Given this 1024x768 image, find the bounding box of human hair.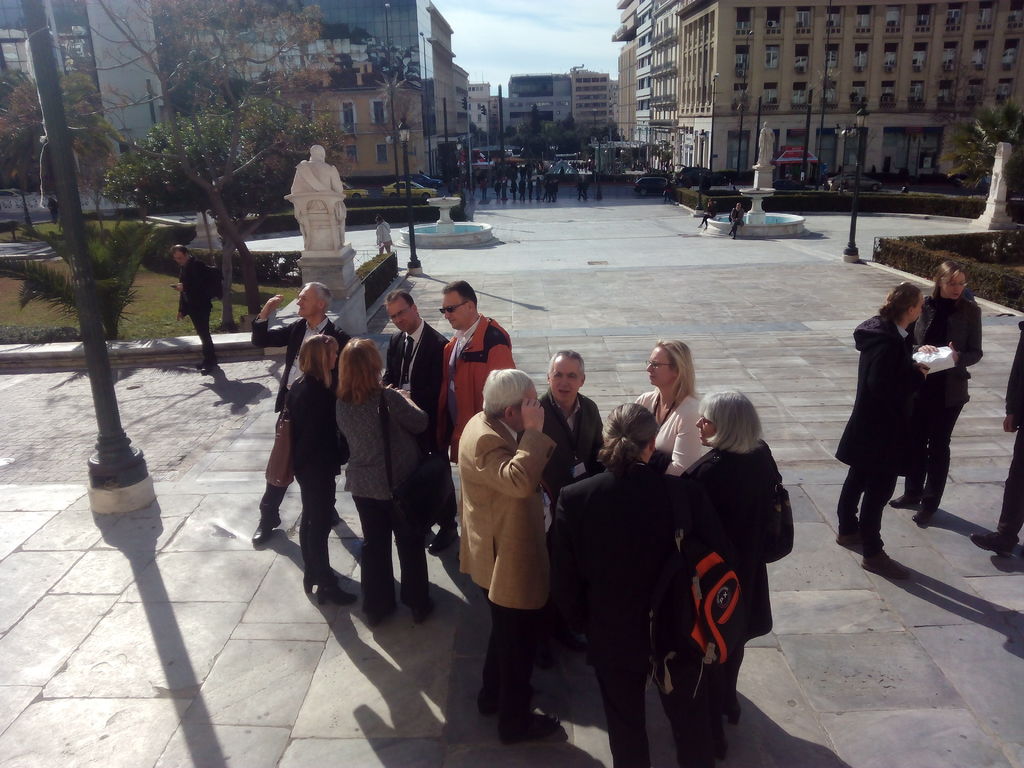
BBox(299, 335, 337, 387).
